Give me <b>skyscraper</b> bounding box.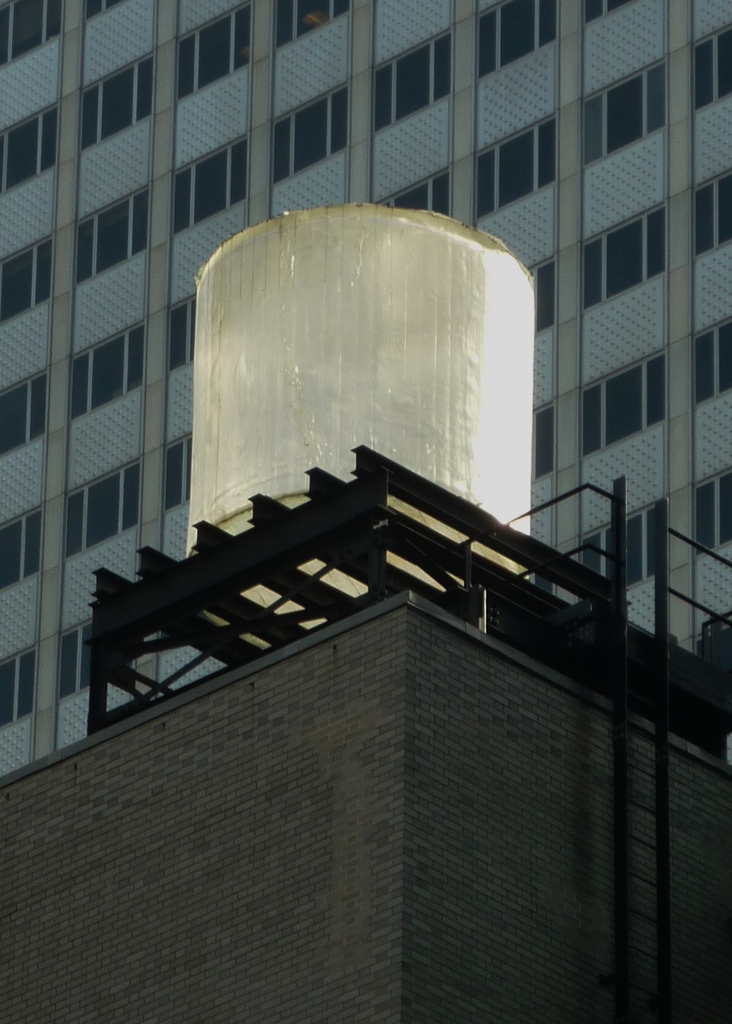
left=0, top=0, right=731, bottom=678.
